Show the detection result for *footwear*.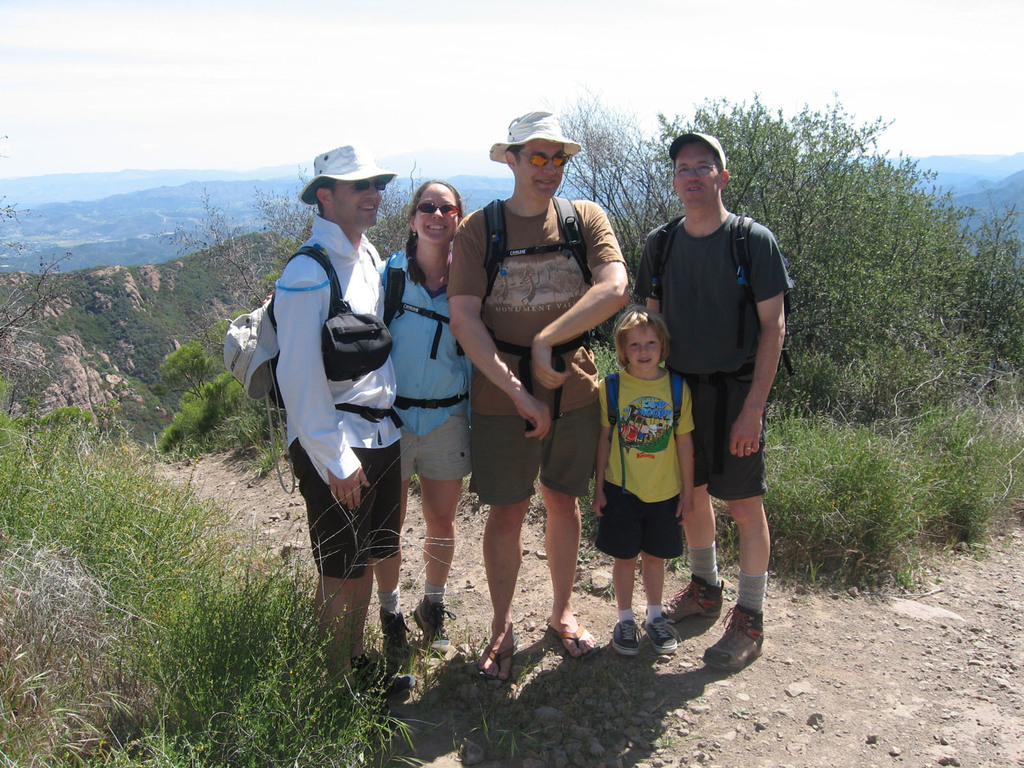
box=[609, 612, 640, 659].
